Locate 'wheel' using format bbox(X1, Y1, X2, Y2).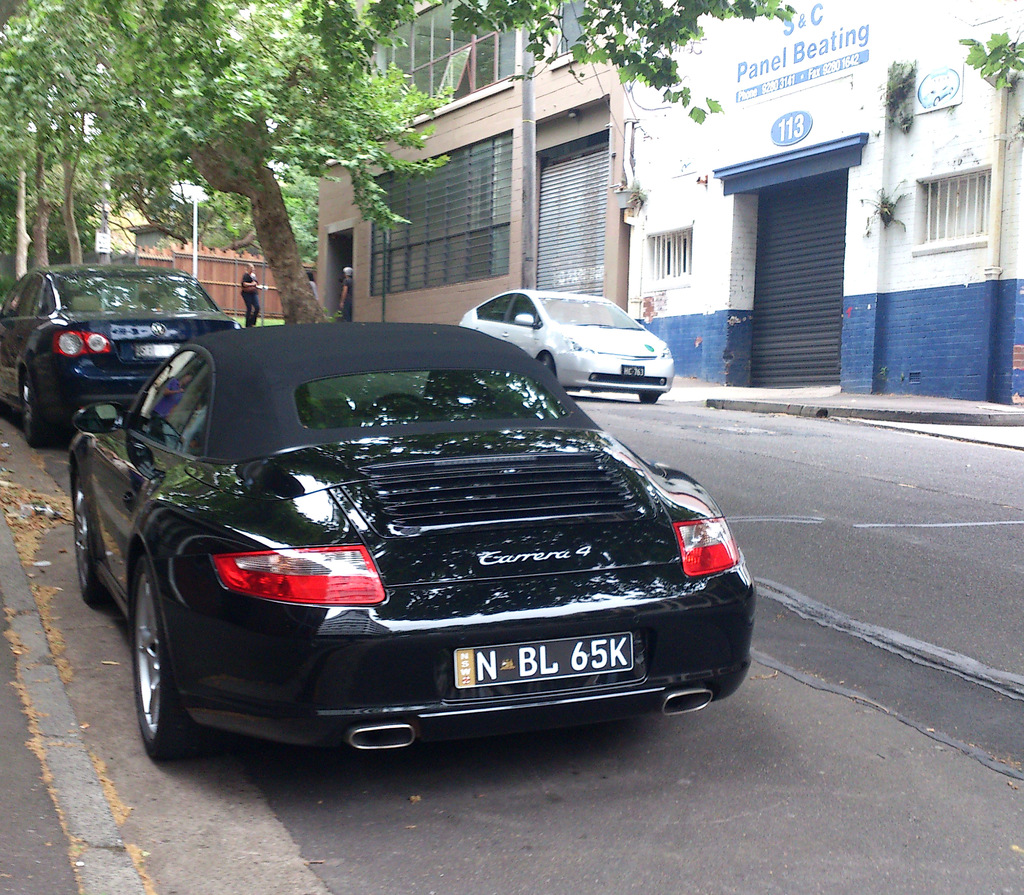
bbox(19, 371, 44, 452).
